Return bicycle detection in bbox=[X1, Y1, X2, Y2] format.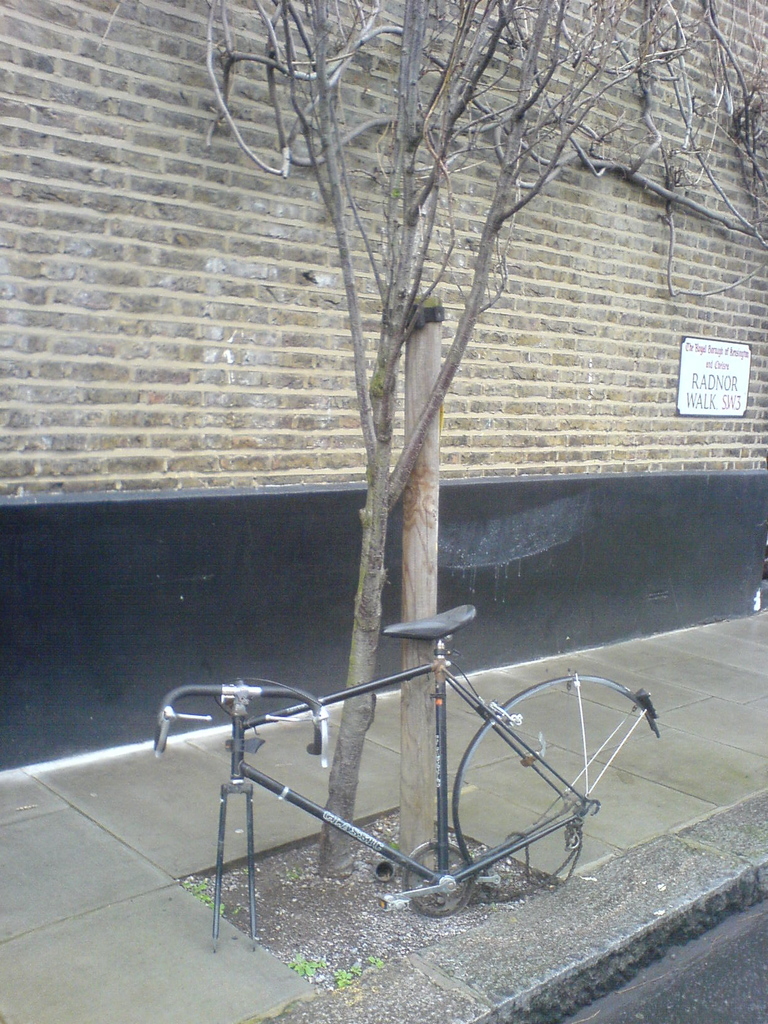
bbox=[151, 605, 676, 941].
